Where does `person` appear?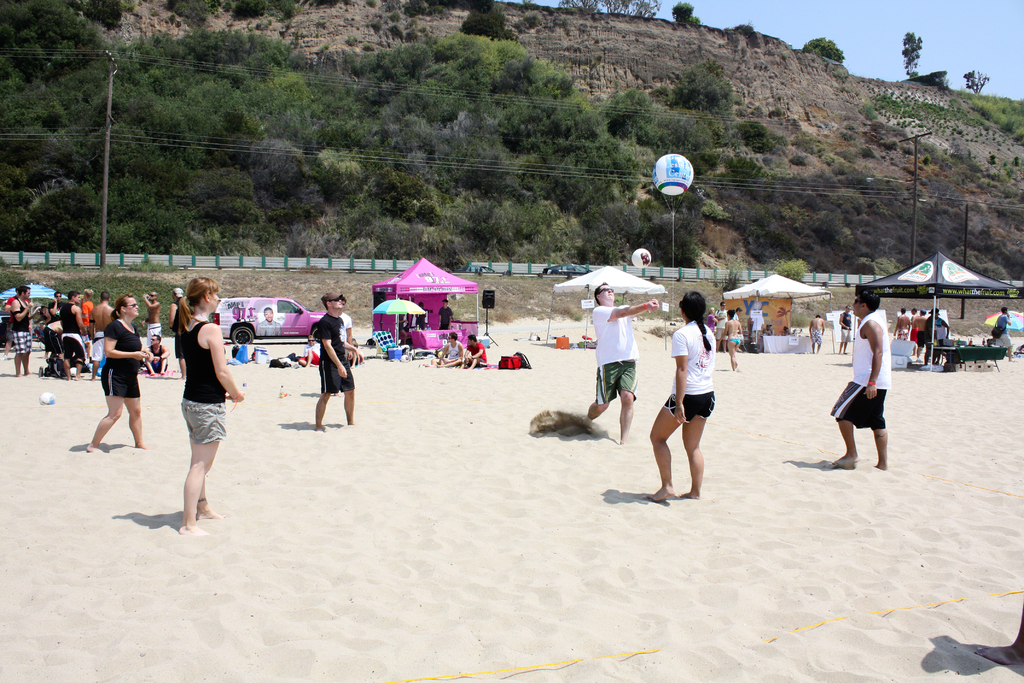
Appears at {"left": 166, "top": 283, "right": 200, "bottom": 378}.
